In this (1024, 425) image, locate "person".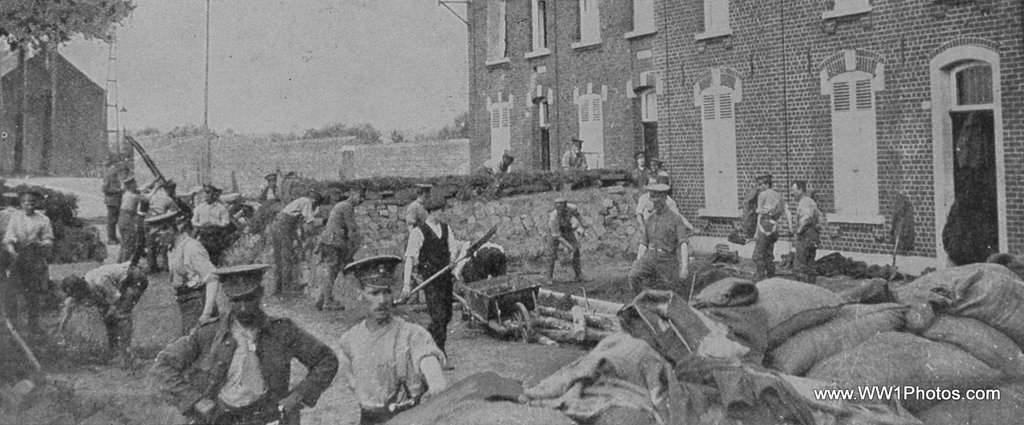
Bounding box: (left=56, top=257, right=145, bottom=370).
